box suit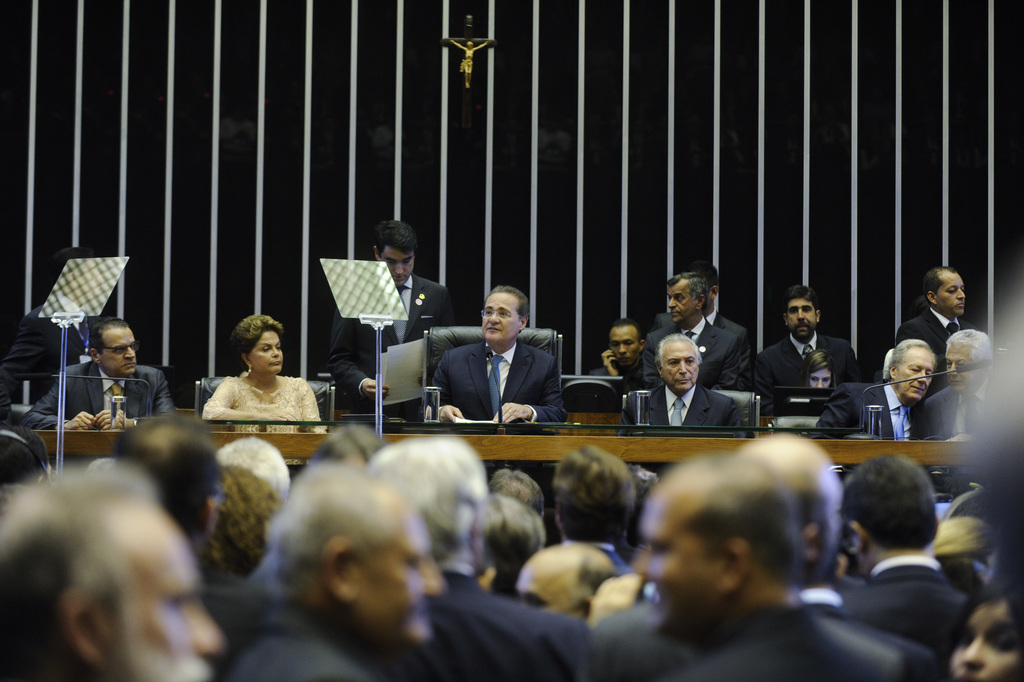
pyautogui.locateOnScreen(916, 369, 997, 440)
